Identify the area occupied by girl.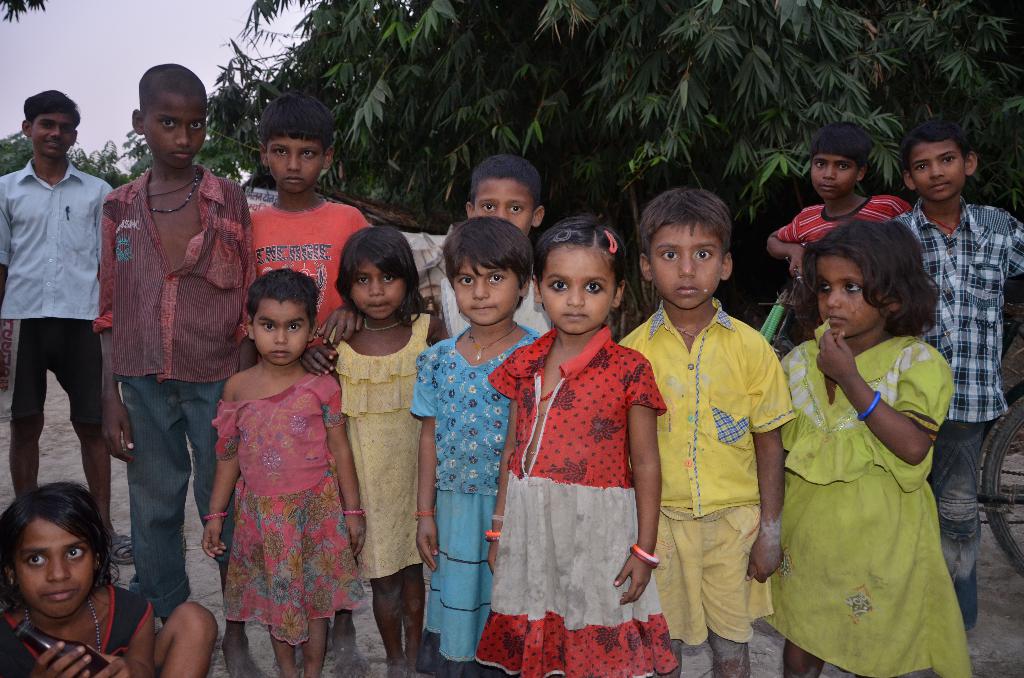
Area: [474,215,679,677].
